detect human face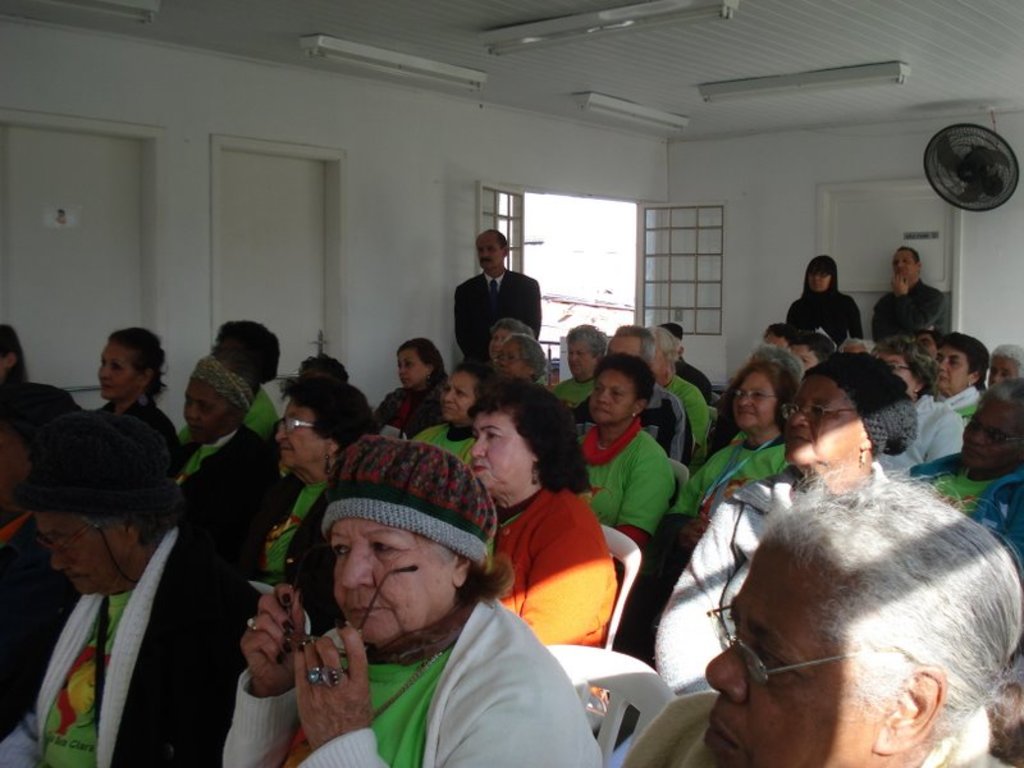
locate(394, 340, 426, 381)
